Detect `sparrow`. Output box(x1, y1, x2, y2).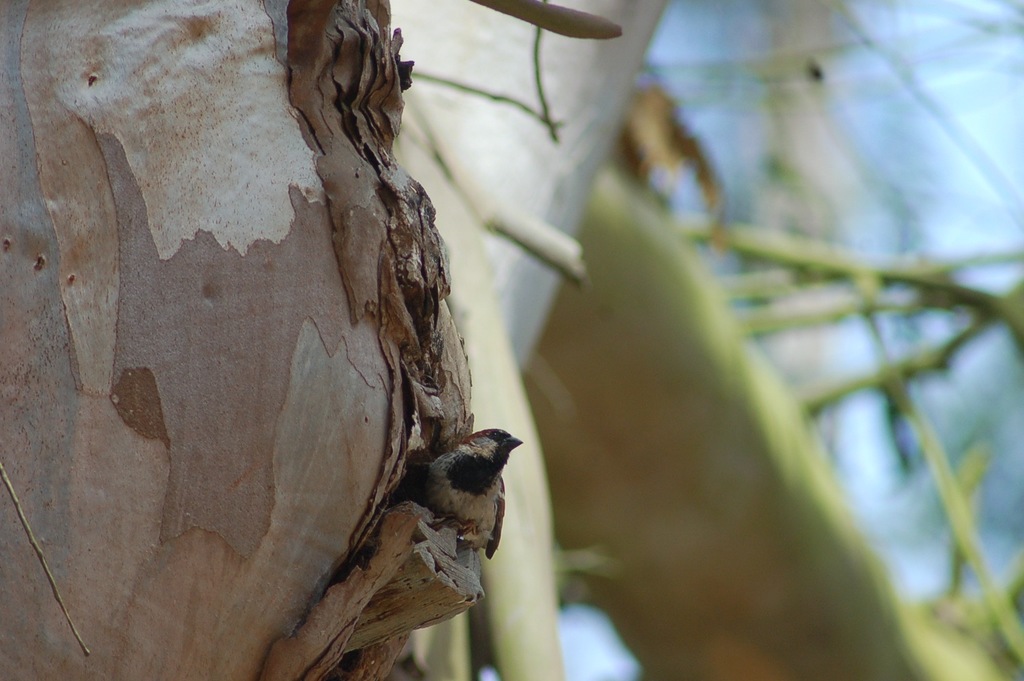
box(411, 427, 522, 555).
